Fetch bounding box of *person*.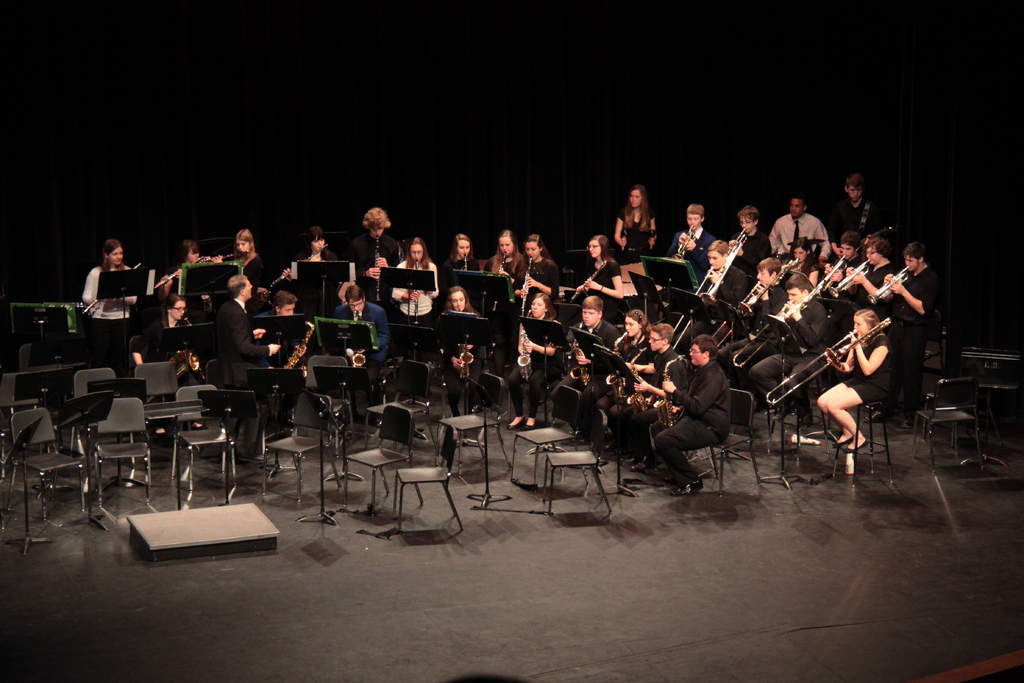
Bbox: x1=730, y1=206, x2=767, y2=277.
